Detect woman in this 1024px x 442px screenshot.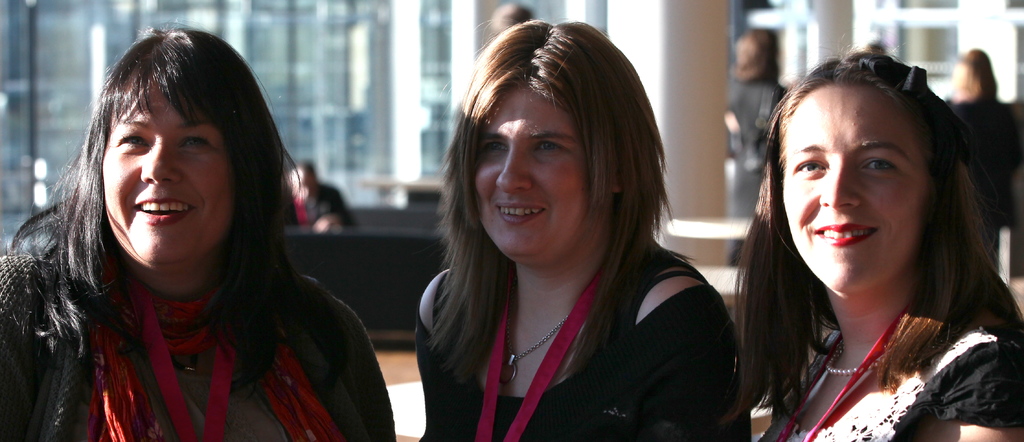
Detection: <region>371, 38, 748, 441</region>.
